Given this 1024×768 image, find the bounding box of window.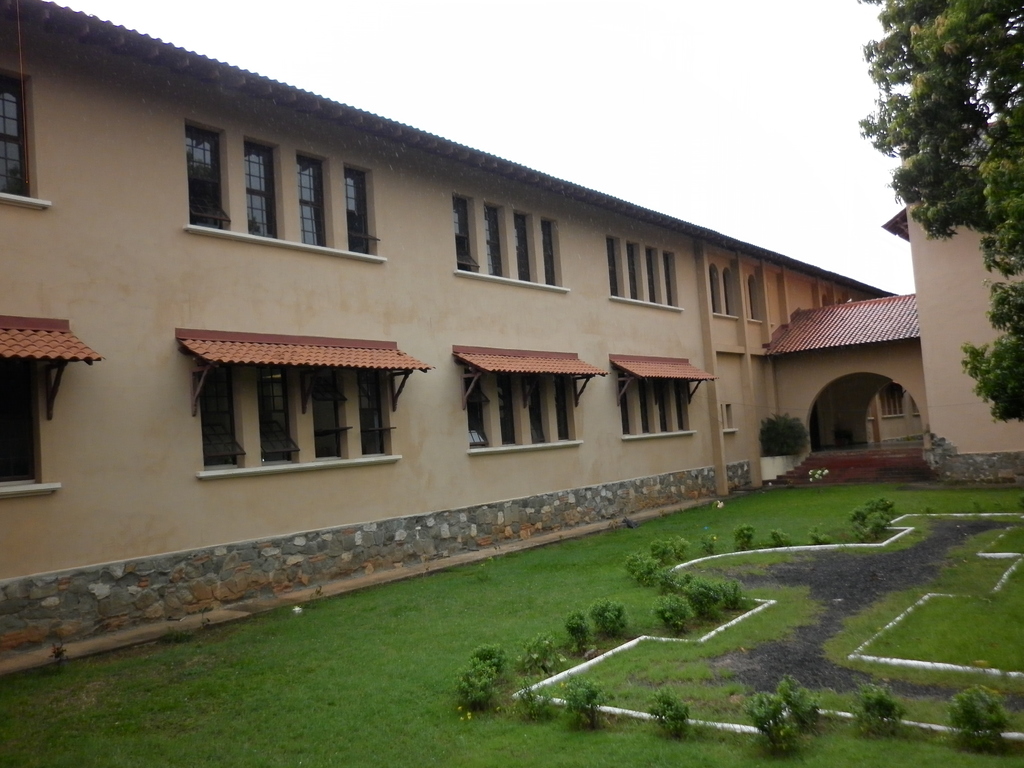
[540,220,558,289].
